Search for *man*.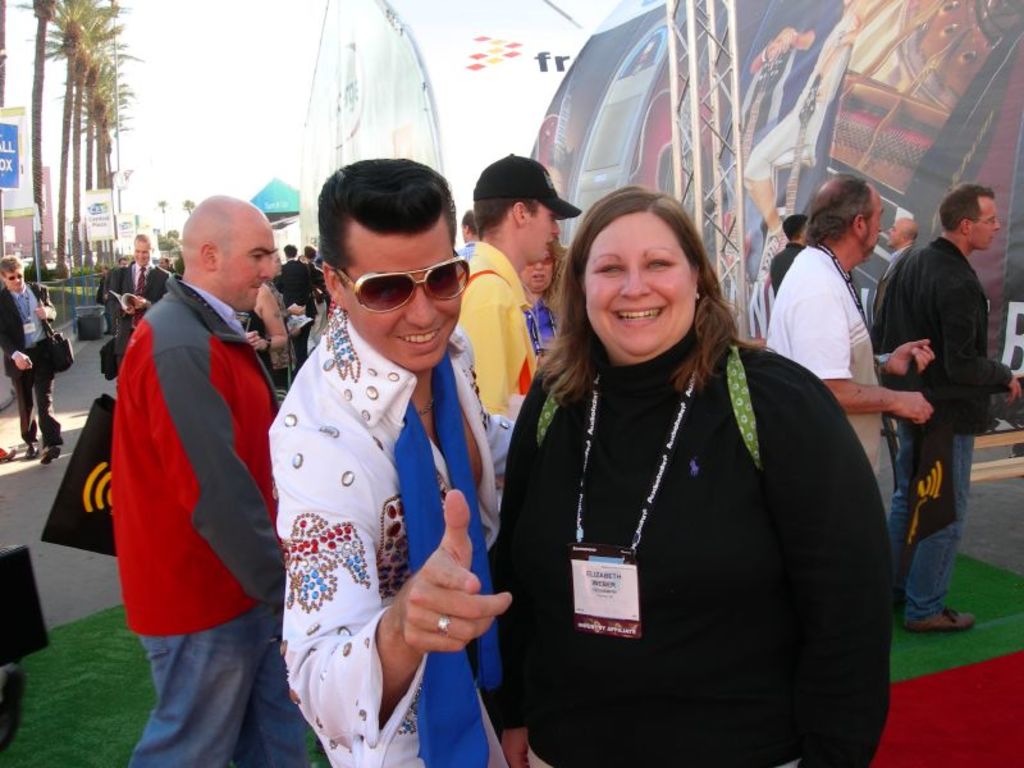
Found at 869,183,1019,628.
